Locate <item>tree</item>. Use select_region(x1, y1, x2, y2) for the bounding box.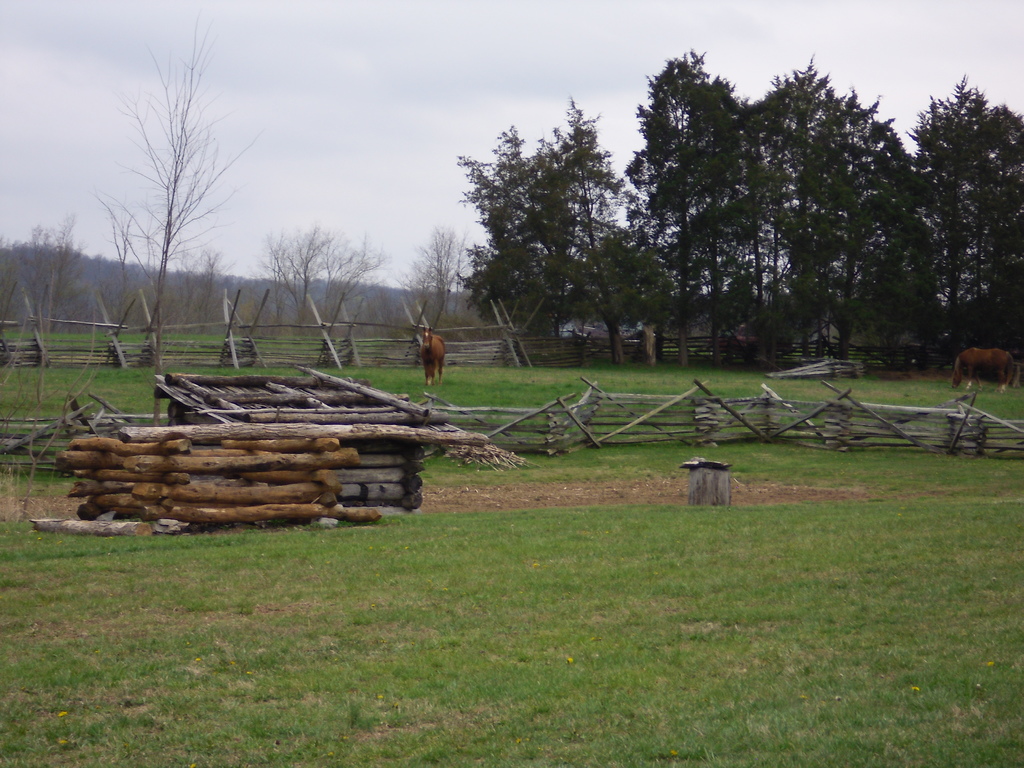
select_region(473, 98, 676, 370).
